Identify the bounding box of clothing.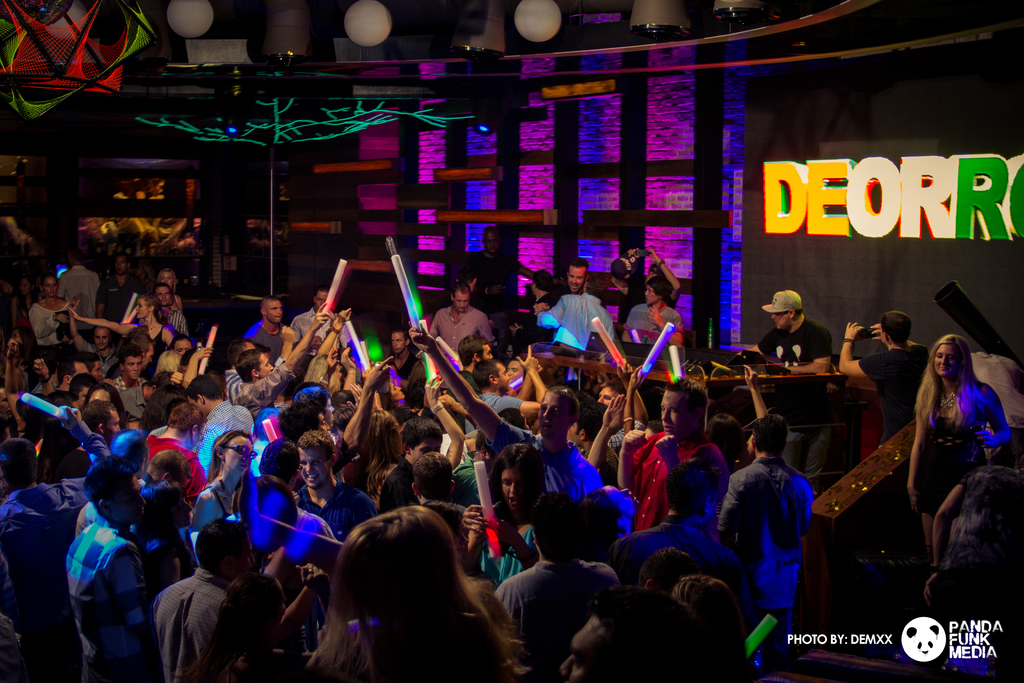
select_region(524, 292, 554, 333).
